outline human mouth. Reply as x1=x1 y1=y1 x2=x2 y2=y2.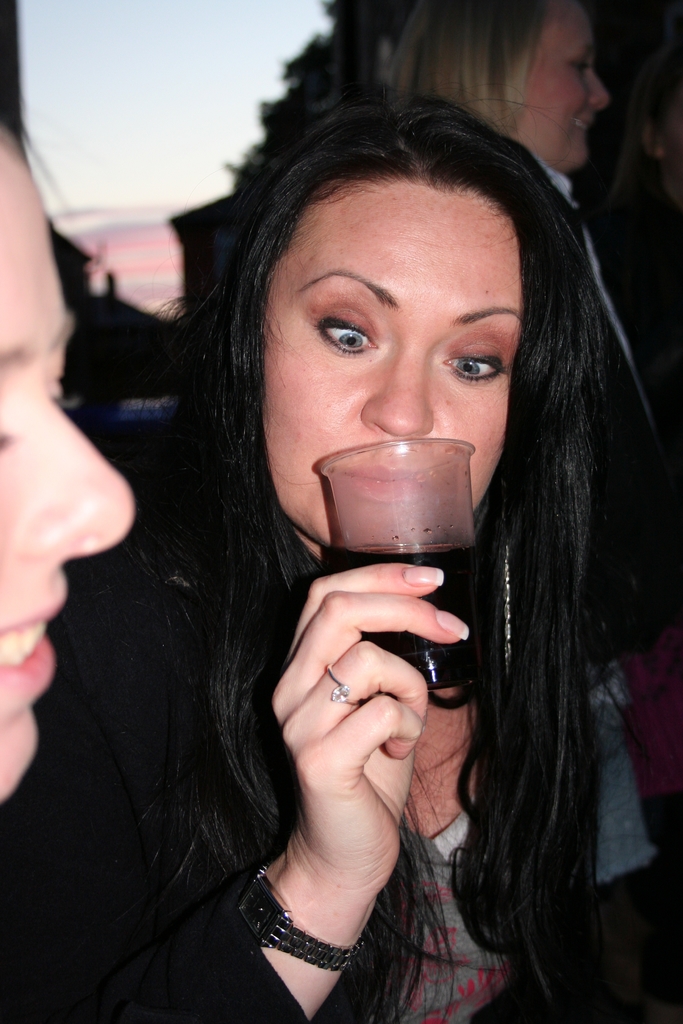
x1=0 y1=584 x2=73 y2=691.
